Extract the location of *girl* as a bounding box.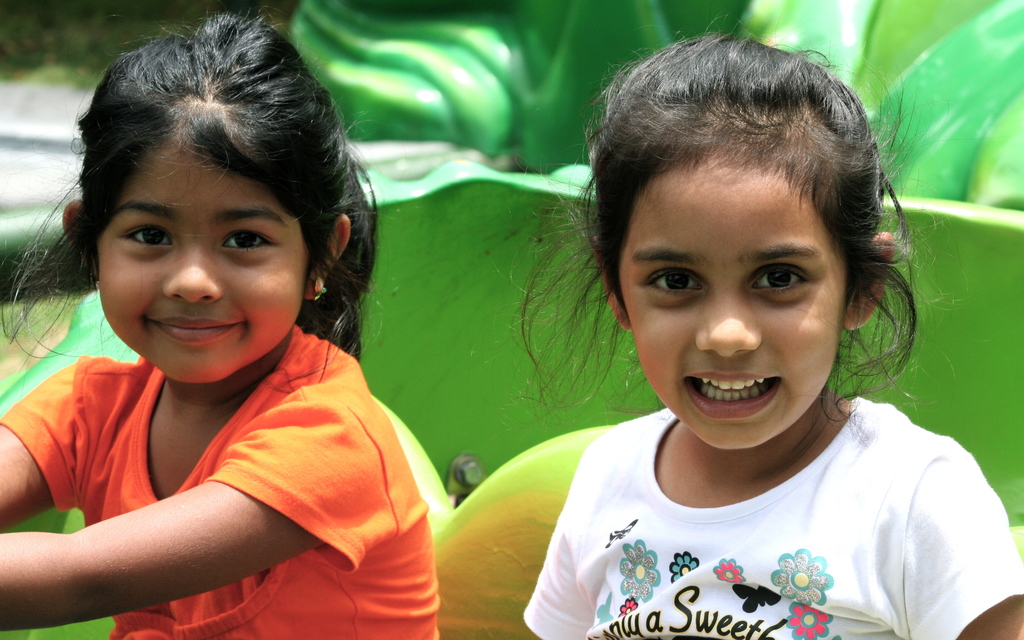
0:7:445:639.
